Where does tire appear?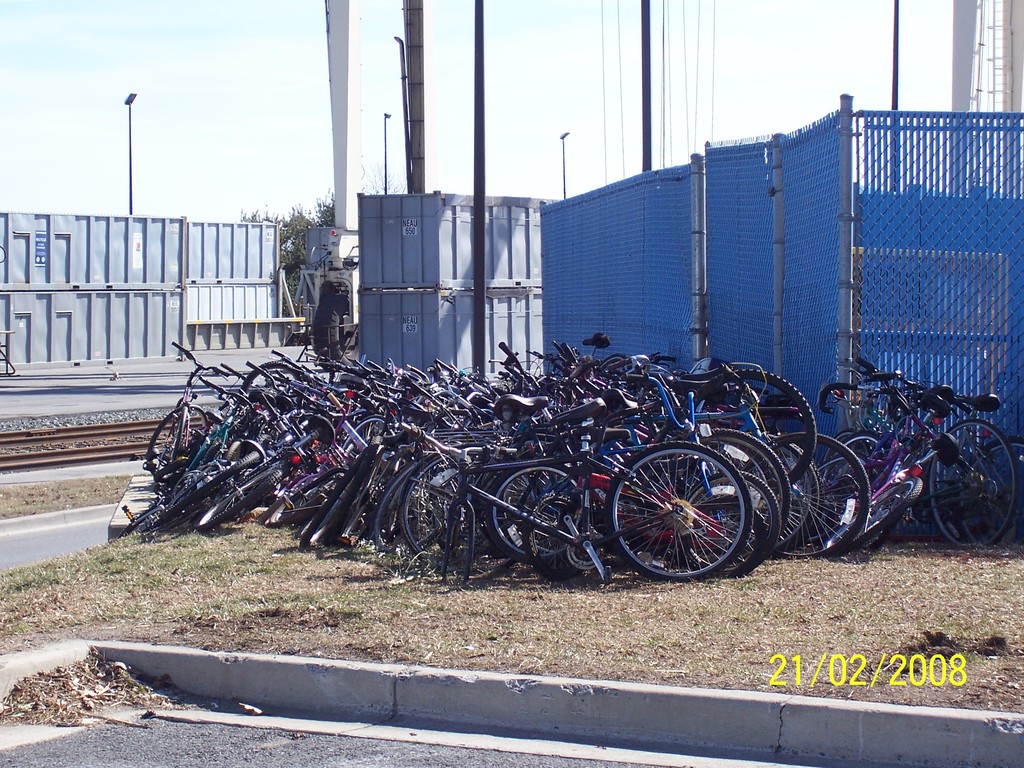
Appears at bbox=(948, 436, 1023, 557).
